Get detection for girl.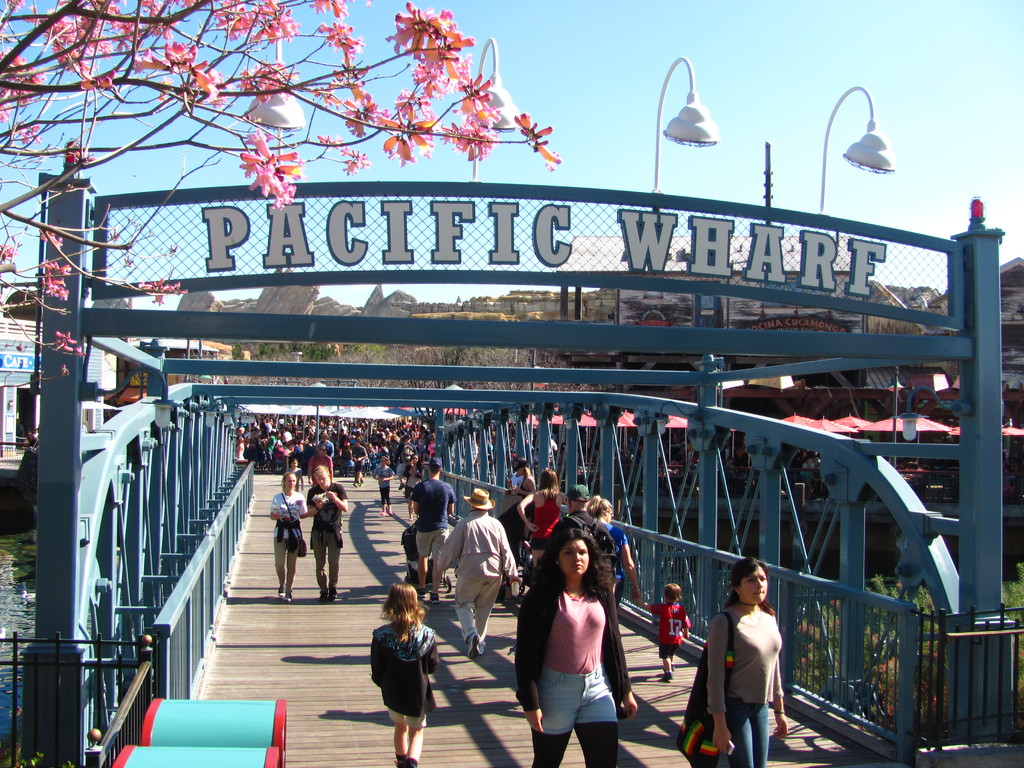
Detection: 517,468,573,572.
